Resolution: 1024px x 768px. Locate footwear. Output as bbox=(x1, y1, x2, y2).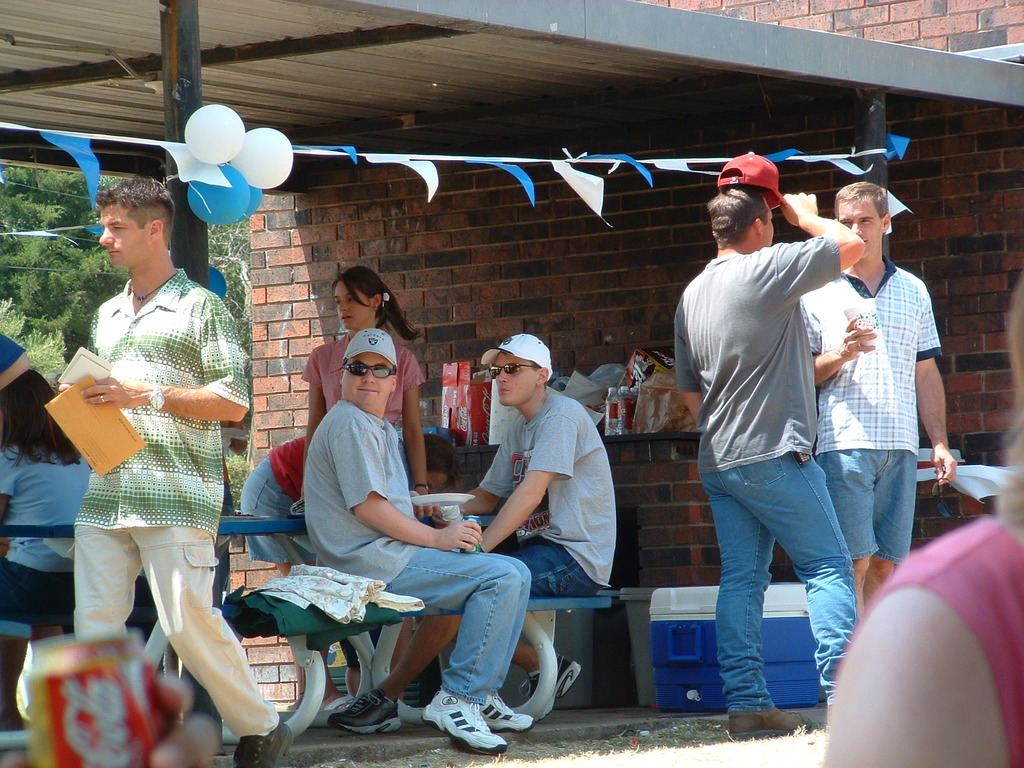
bbox=(326, 687, 402, 736).
